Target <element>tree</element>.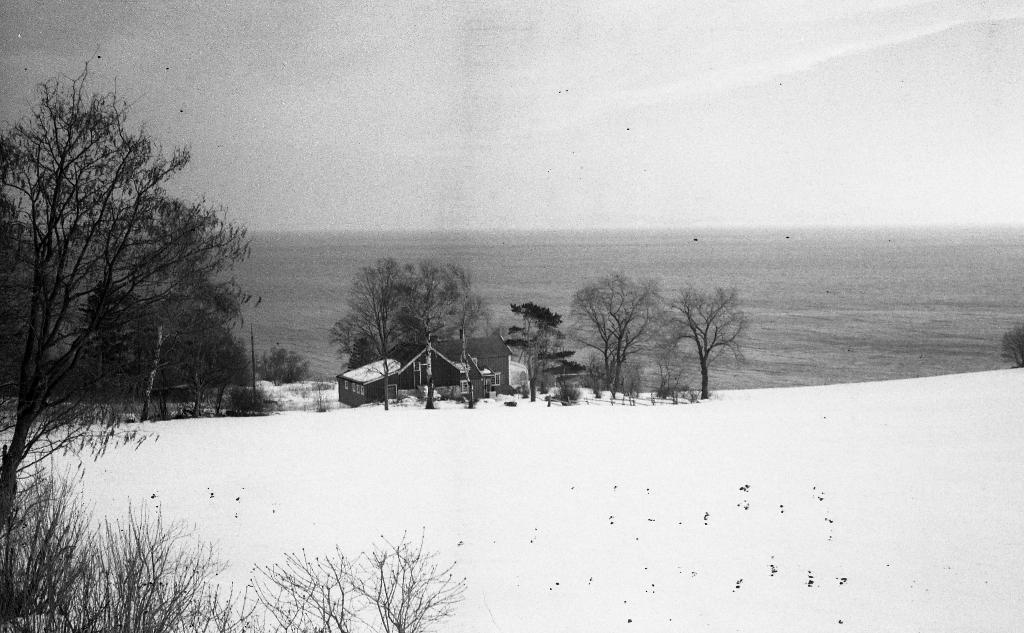
Target region: rect(0, 38, 265, 544).
